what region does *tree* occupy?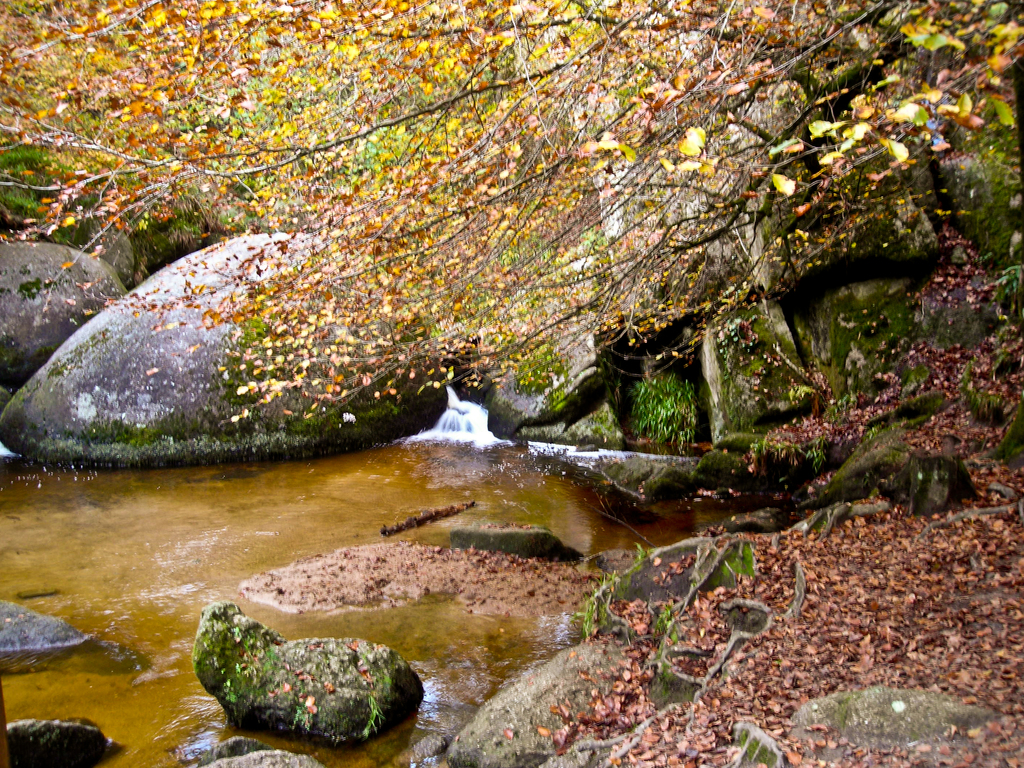
bbox(0, 0, 1005, 559).
